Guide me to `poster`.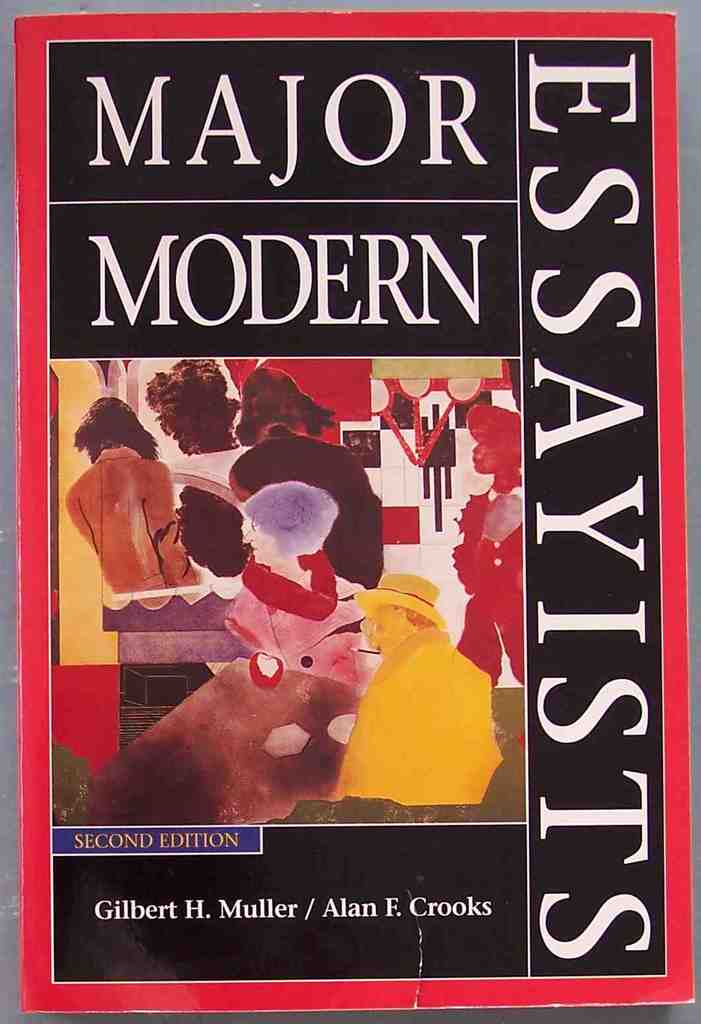
Guidance: bbox=(13, 9, 691, 1019).
